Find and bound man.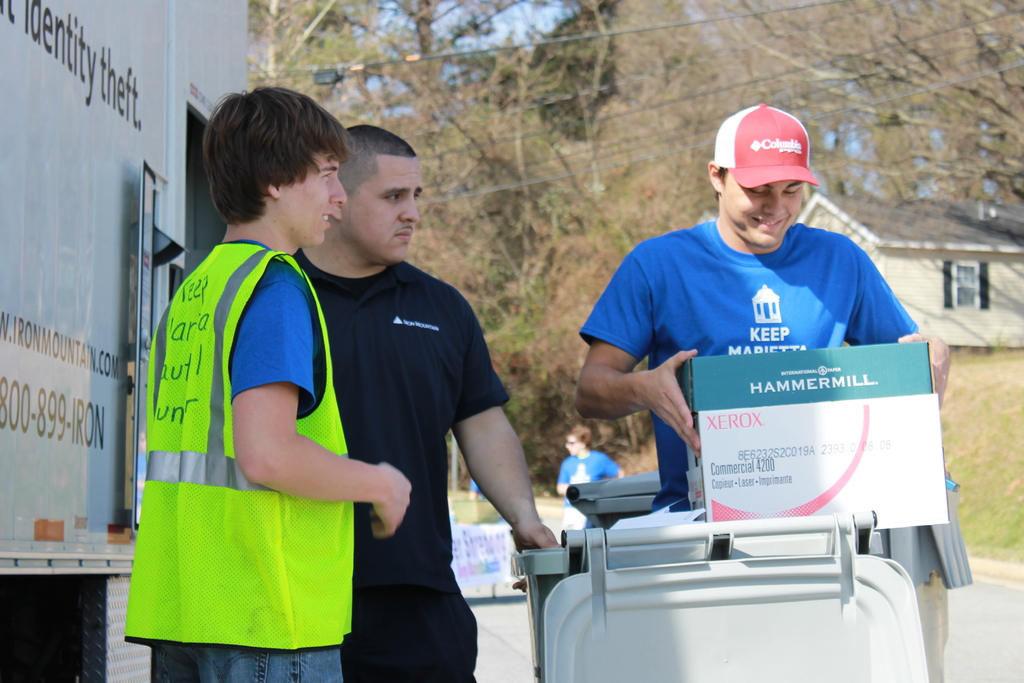
Bound: box(572, 106, 948, 509).
